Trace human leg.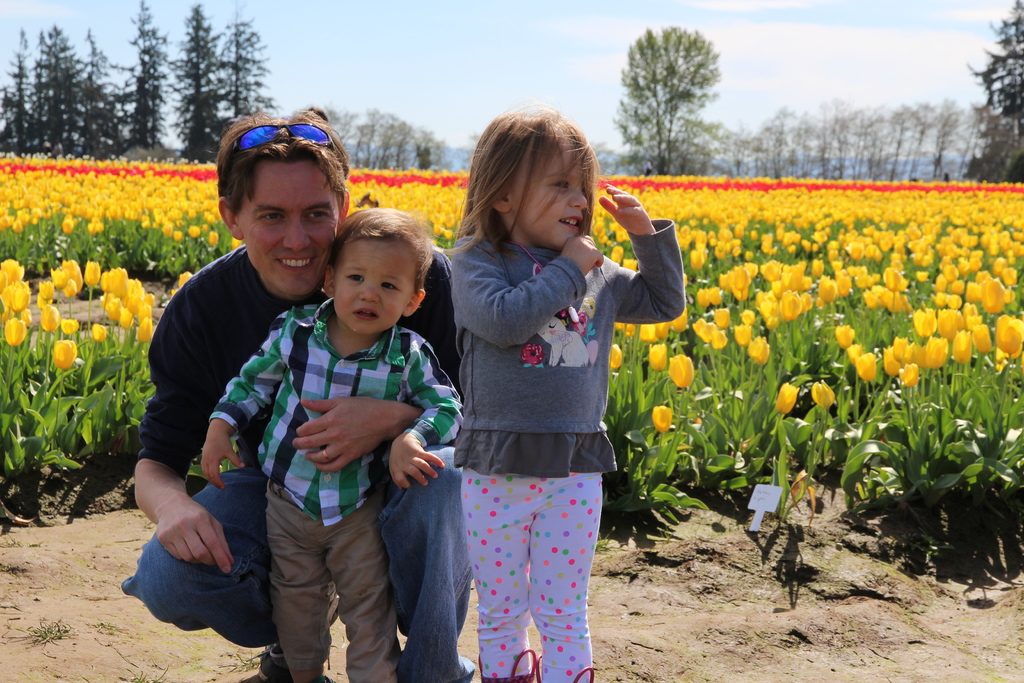
Traced to (x1=380, y1=447, x2=470, y2=682).
